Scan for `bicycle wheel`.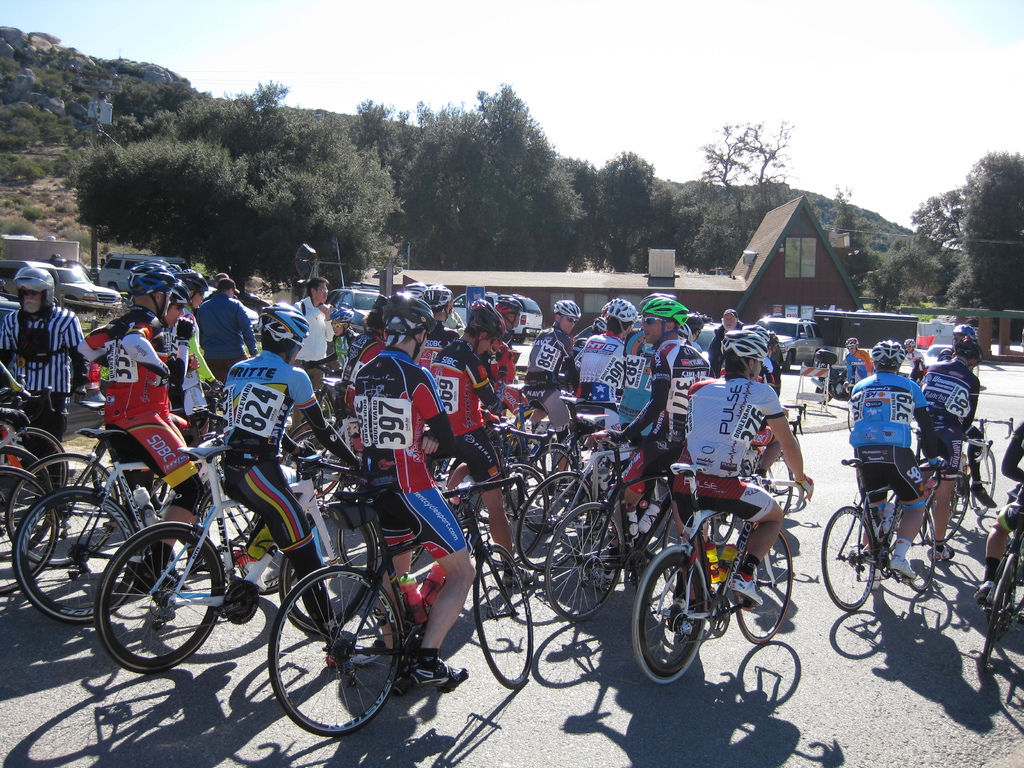
Scan result: bbox=[0, 428, 71, 495].
